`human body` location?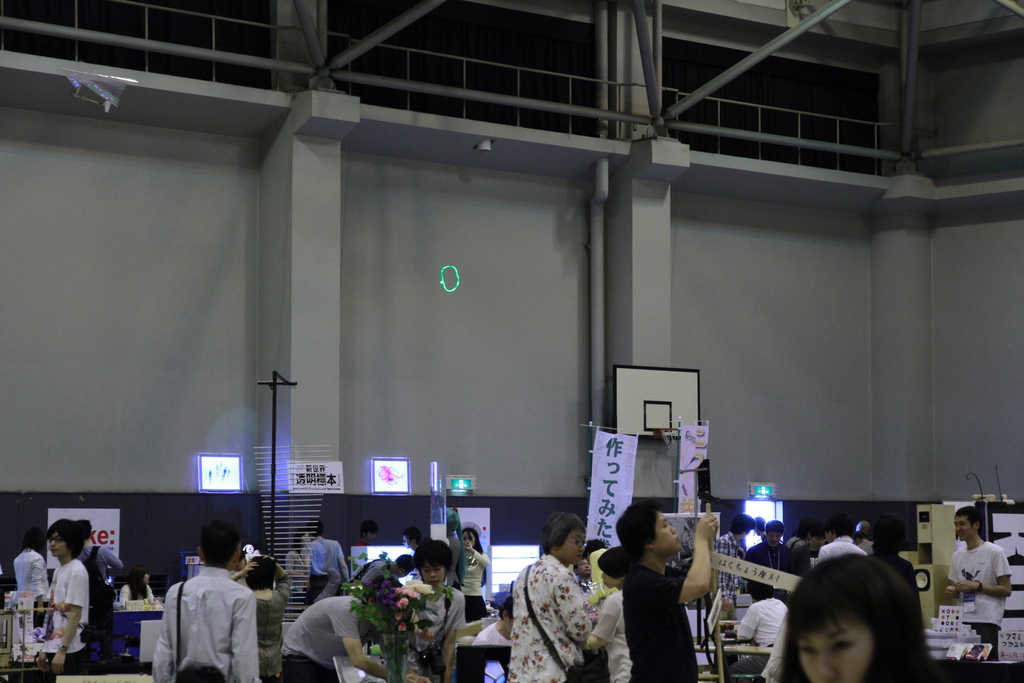
locate(623, 515, 724, 682)
